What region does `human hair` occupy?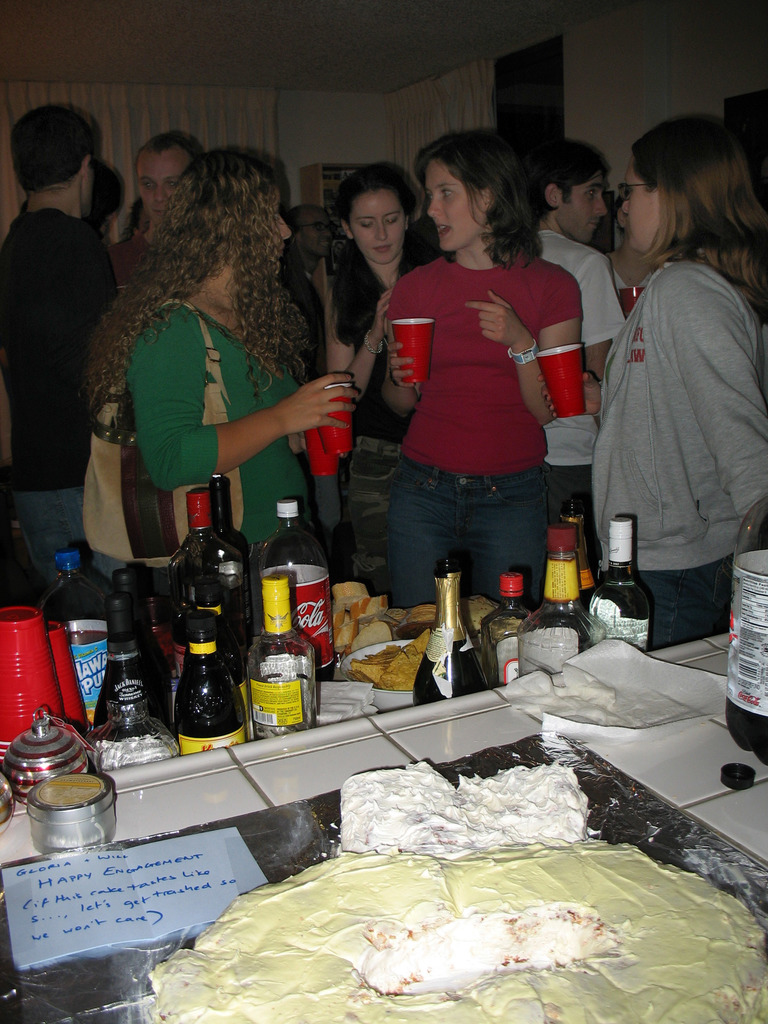
138/134/202/161.
